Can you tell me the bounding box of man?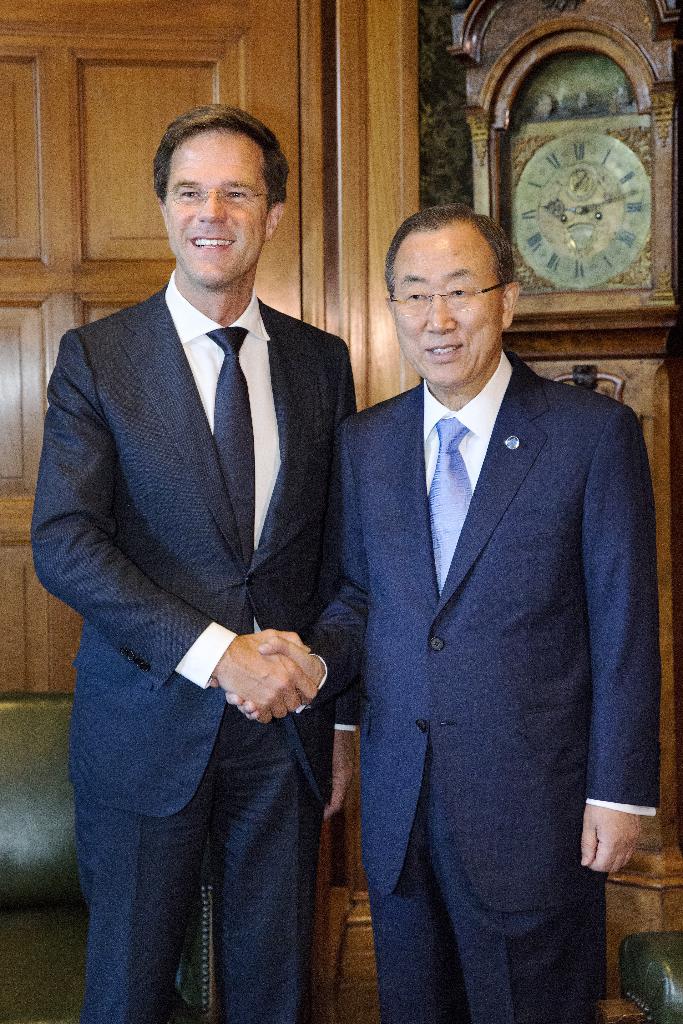
rect(29, 102, 358, 1023).
